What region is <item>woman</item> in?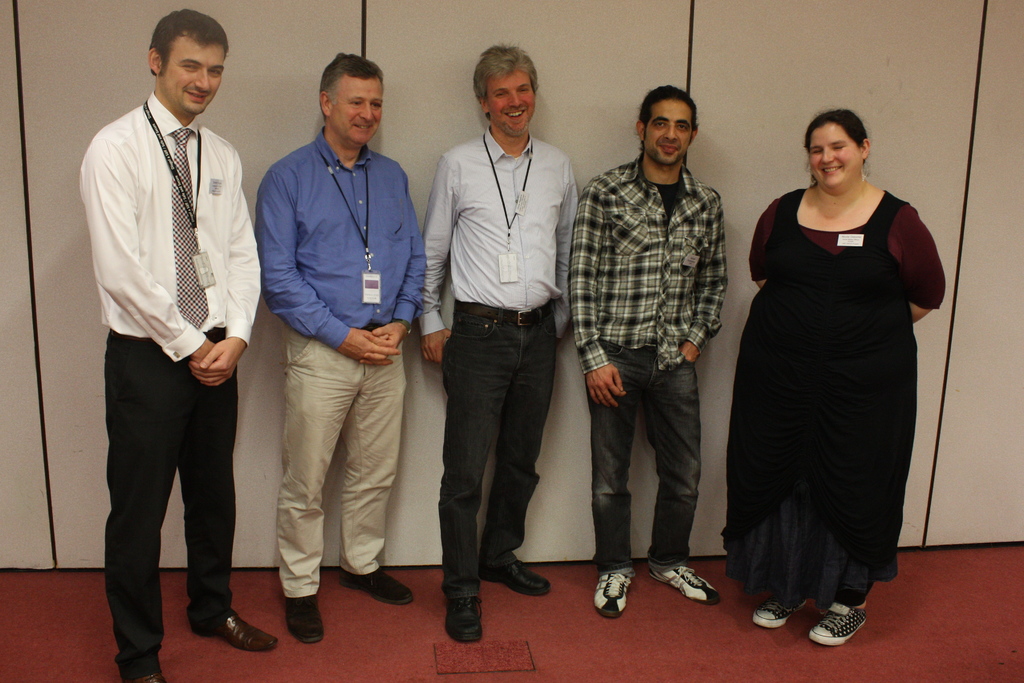
BBox(731, 99, 934, 641).
